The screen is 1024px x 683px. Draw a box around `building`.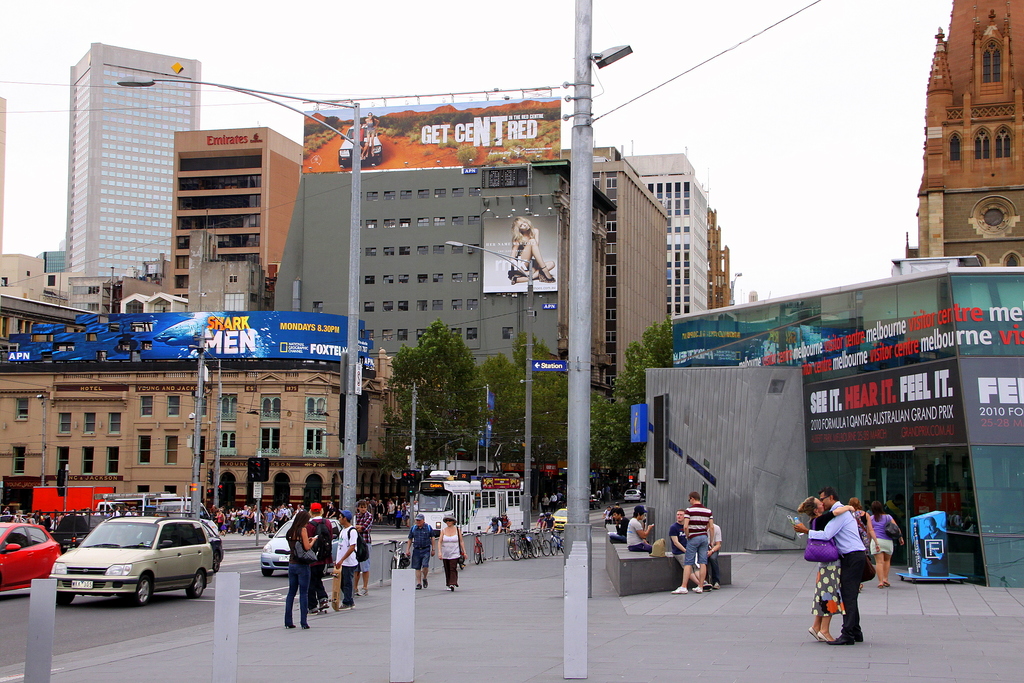
l=896, t=0, r=1023, b=264.
